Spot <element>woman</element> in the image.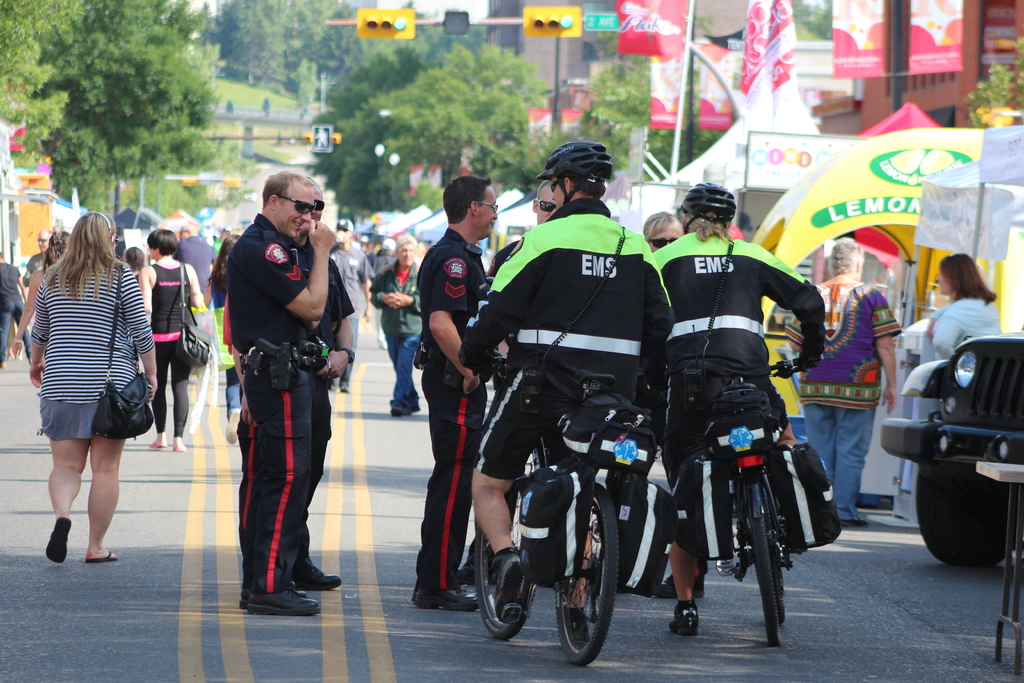
<element>woman</element> found at bbox=[21, 215, 160, 569].
